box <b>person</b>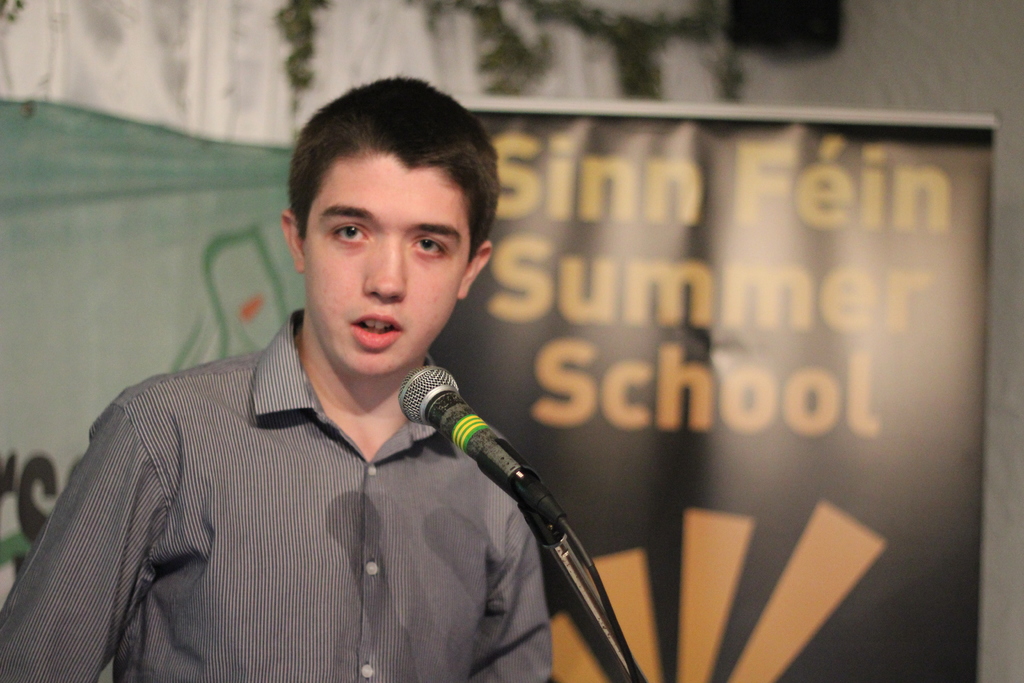
region(0, 74, 553, 682)
